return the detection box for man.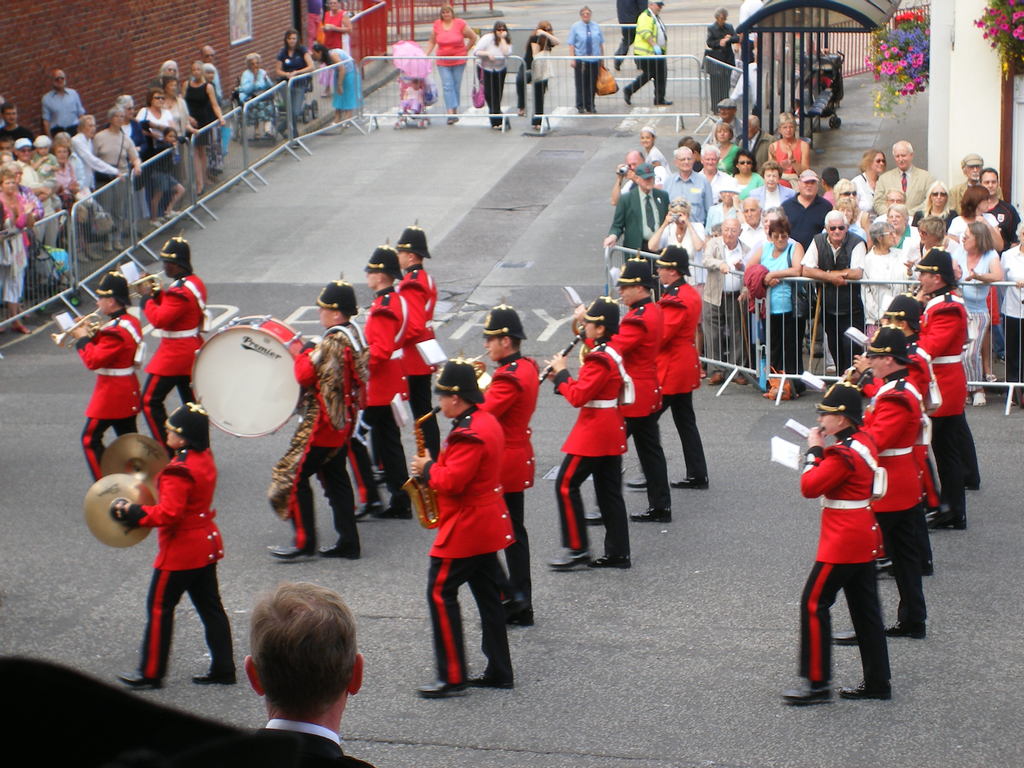
[908, 247, 969, 531].
